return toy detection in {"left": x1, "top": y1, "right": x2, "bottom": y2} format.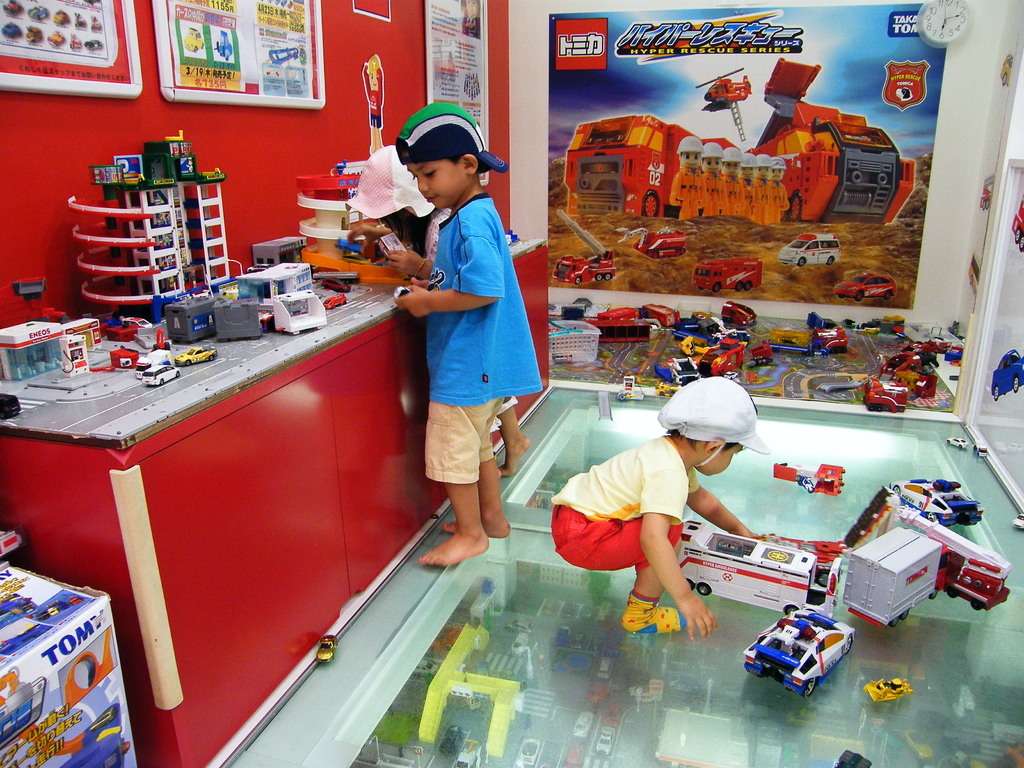
{"left": 735, "top": 601, "right": 856, "bottom": 701}.
